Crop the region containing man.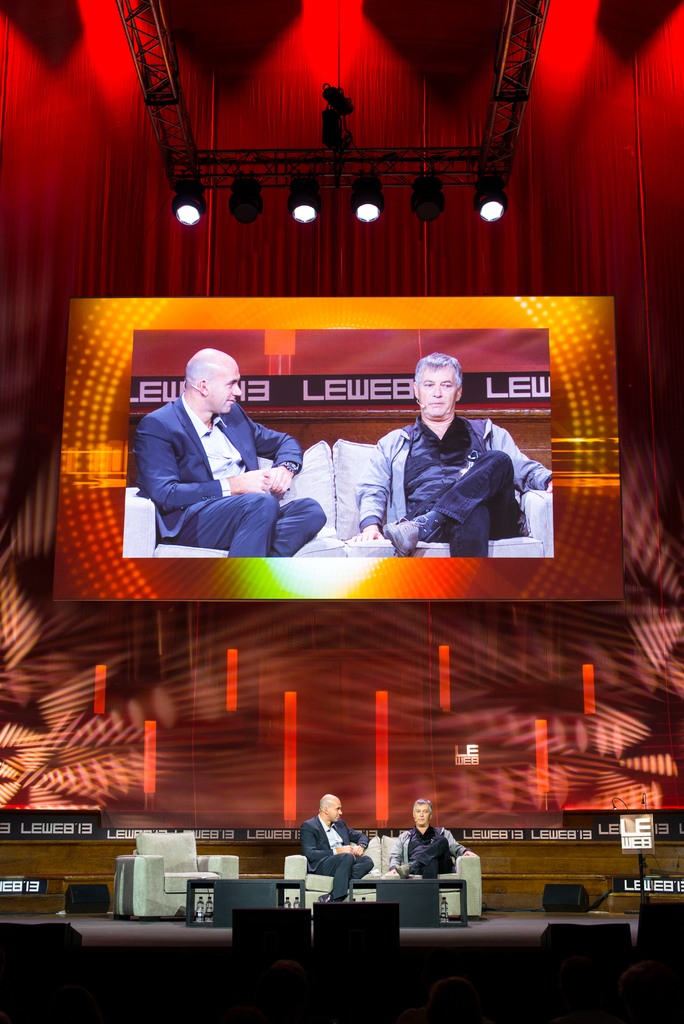
Crop region: bbox(142, 347, 329, 559).
